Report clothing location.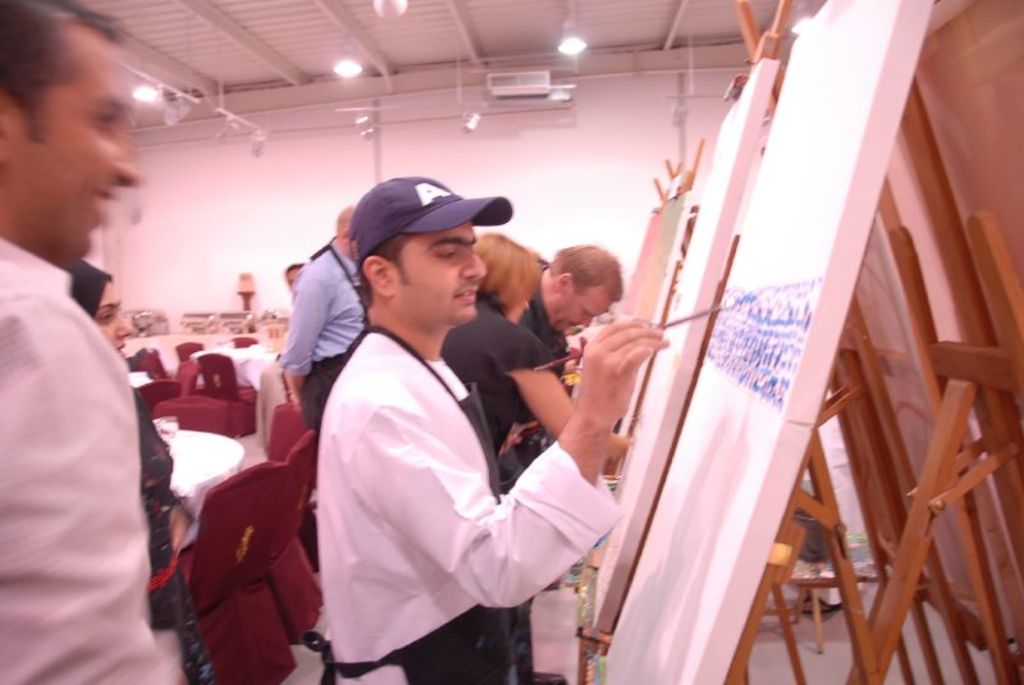
Report: (127,384,178,622).
